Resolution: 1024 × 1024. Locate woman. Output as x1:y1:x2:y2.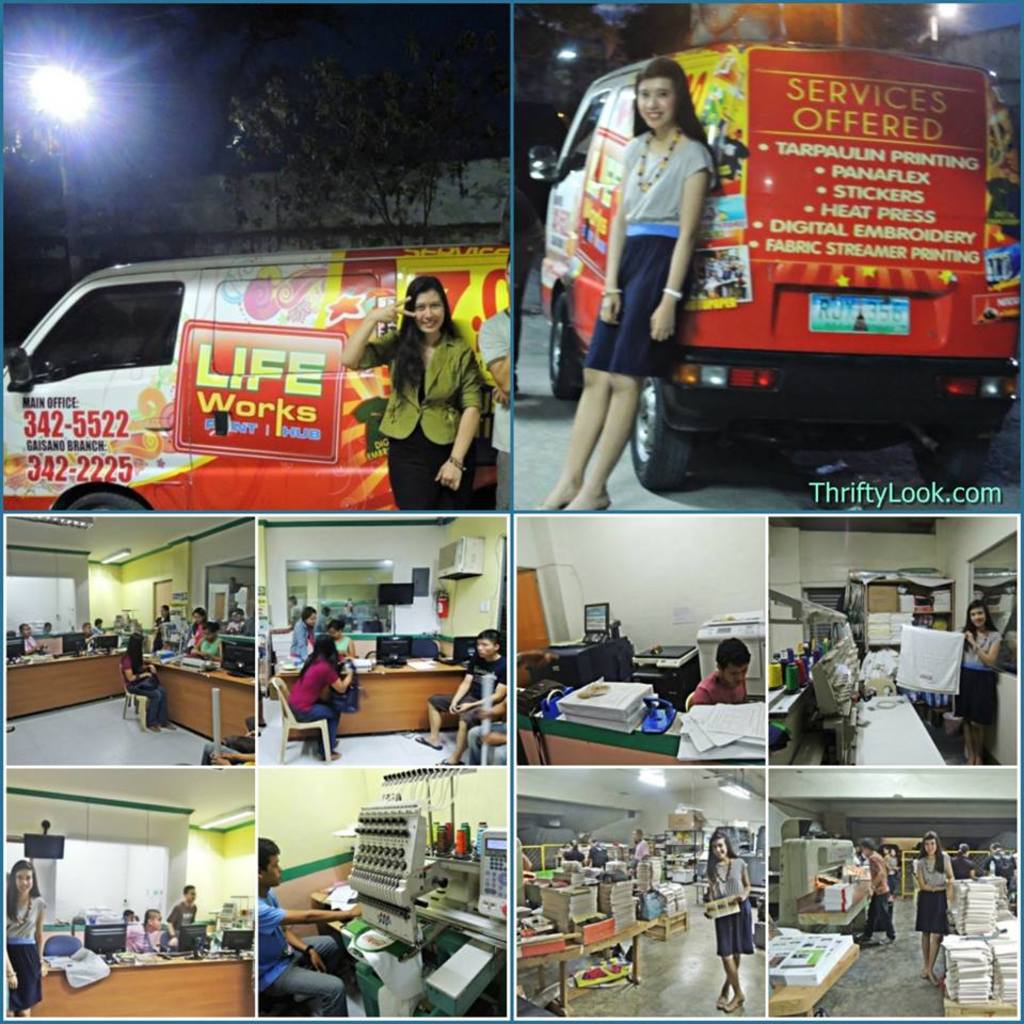
0:857:46:1017.
